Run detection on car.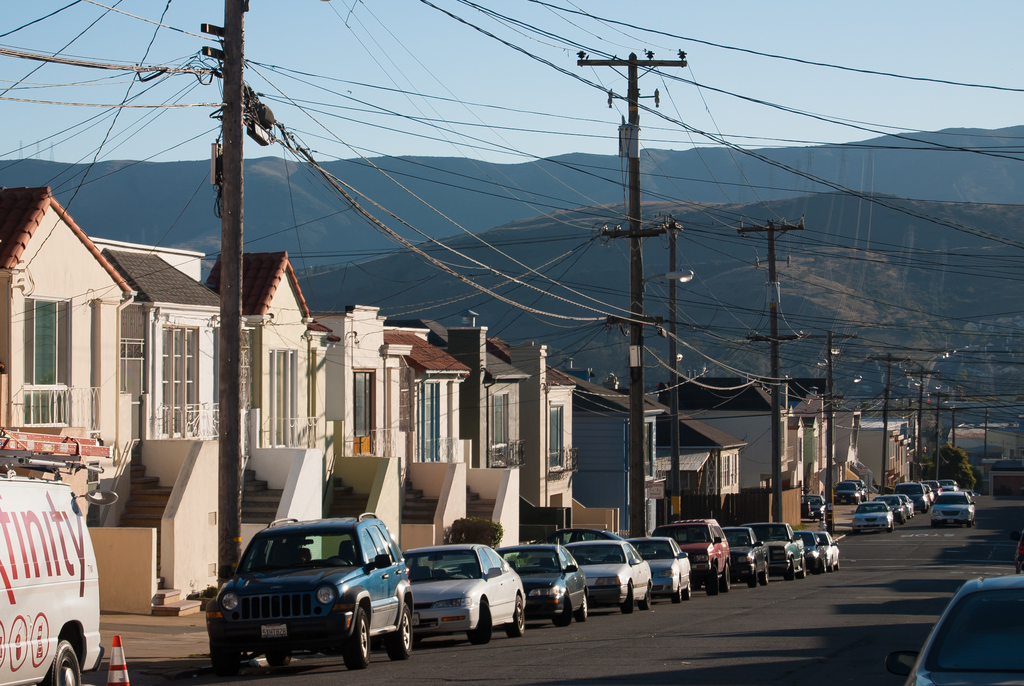
Result: [851, 493, 890, 534].
